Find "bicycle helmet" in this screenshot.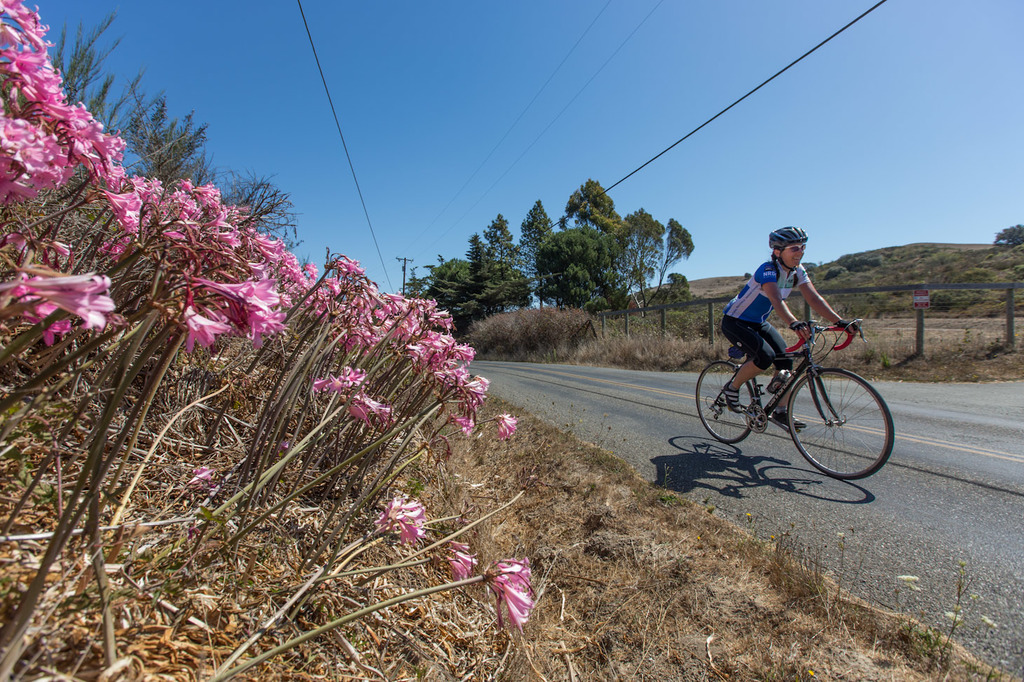
The bounding box for "bicycle helmet" is BBox(765, 224, 809, 259).
